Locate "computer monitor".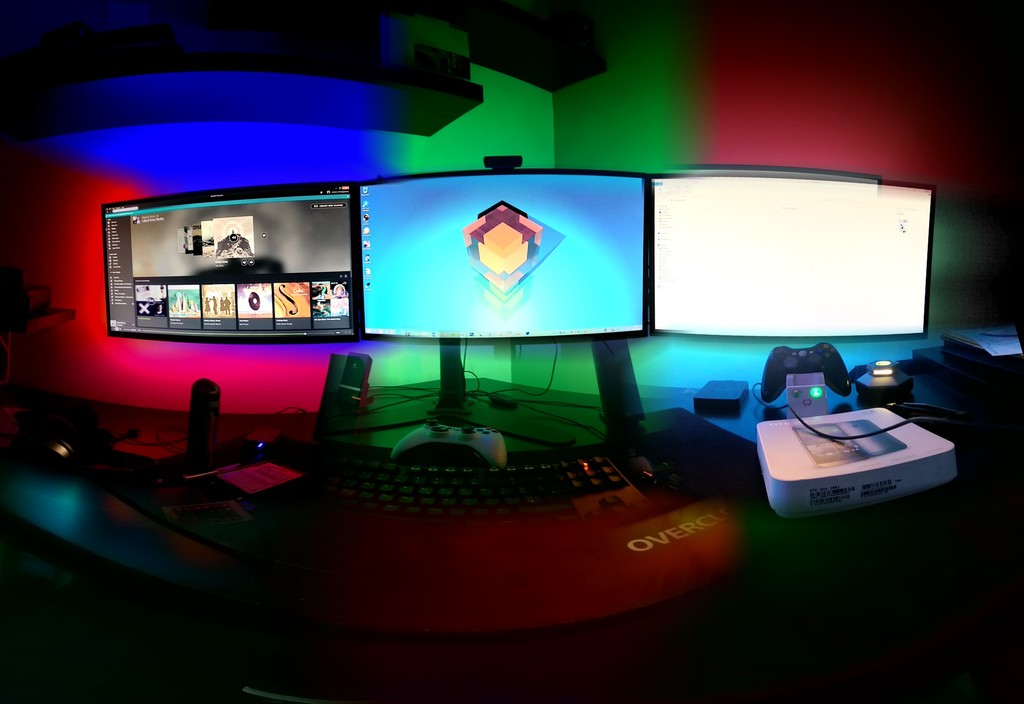
Bounding box: pyautogui.locateOnScreen(348, 165, 652, 340).
